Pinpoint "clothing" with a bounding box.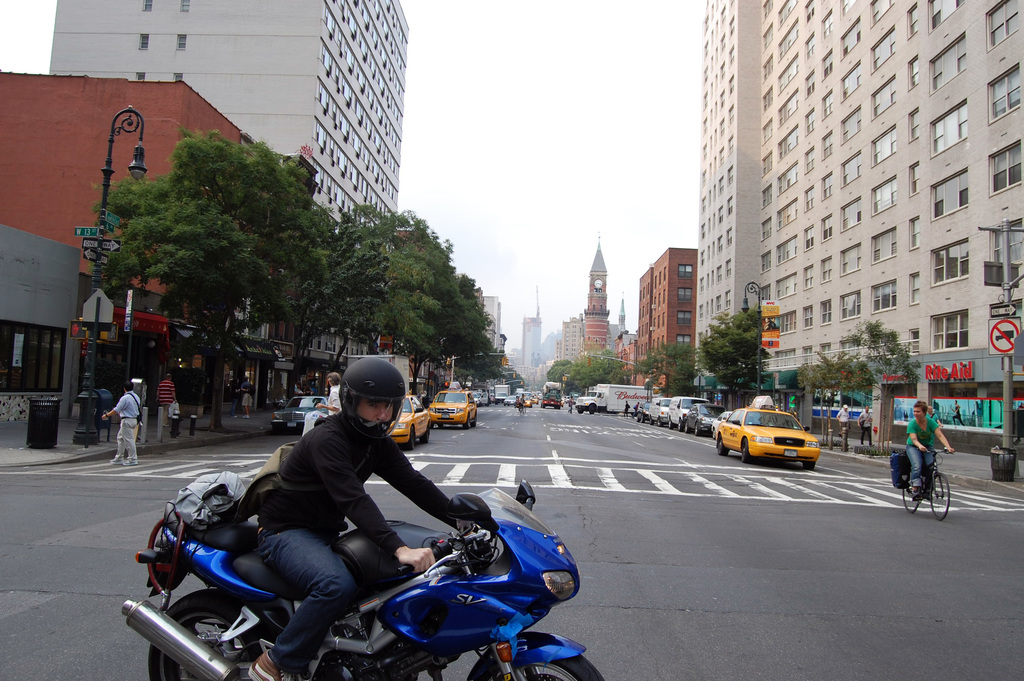
(324,383,342,413).
